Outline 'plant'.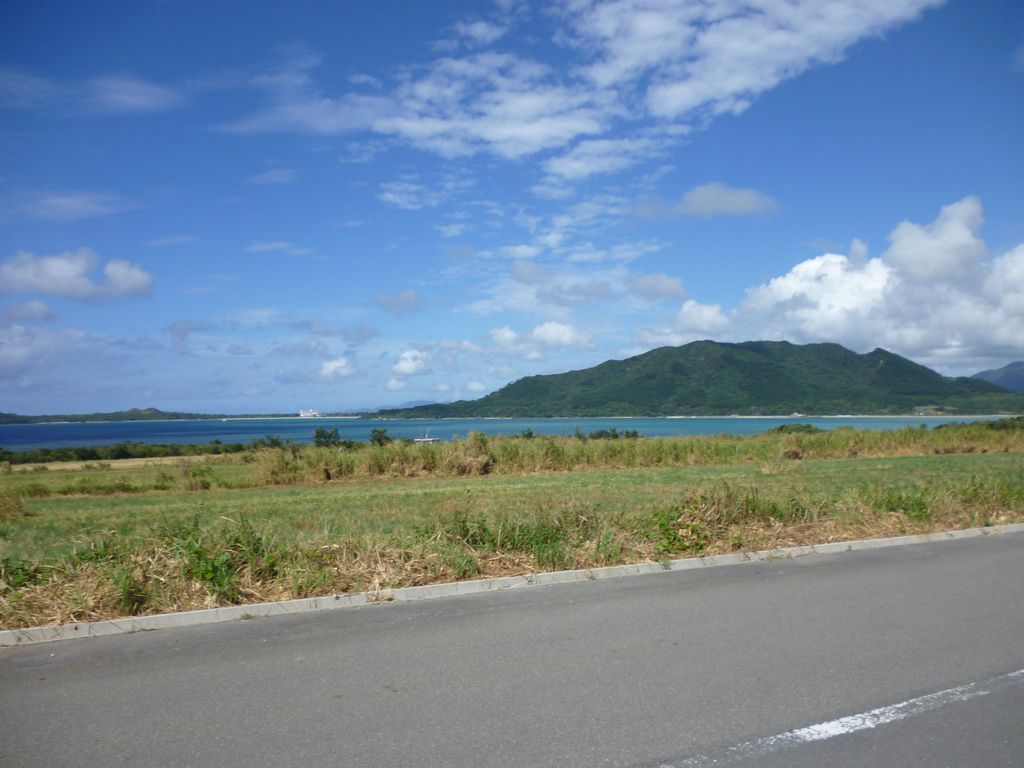
Outline: locate(769, 423, 820, 435).
